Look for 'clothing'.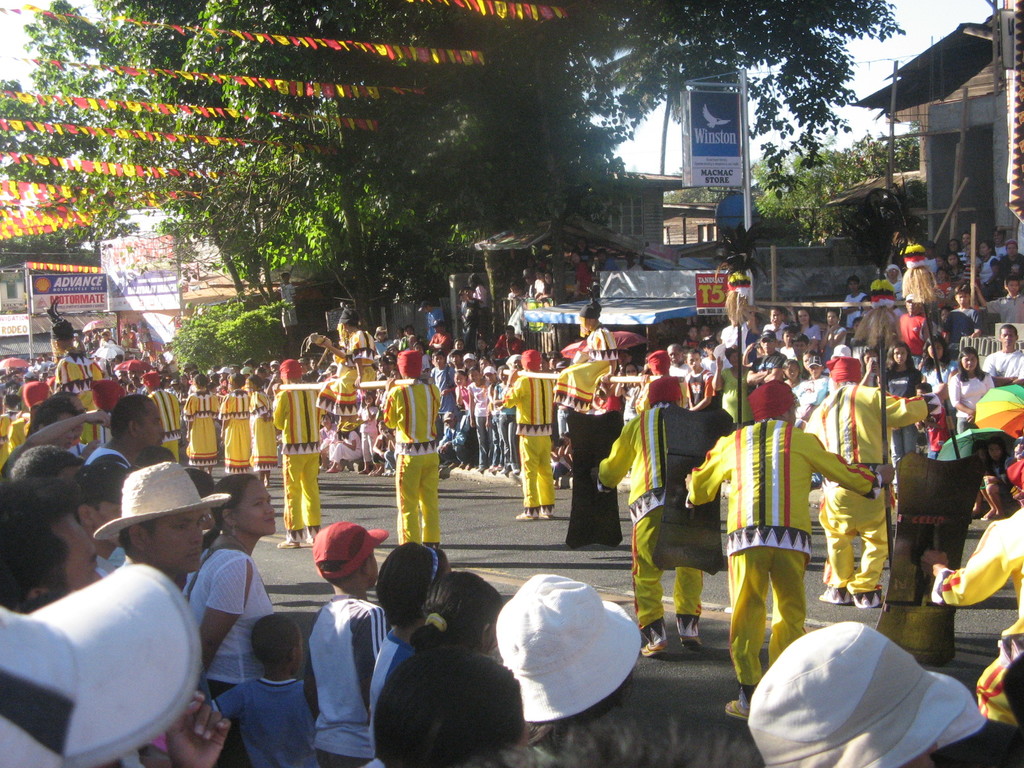
Found: region(308, 593, 371, 767).
